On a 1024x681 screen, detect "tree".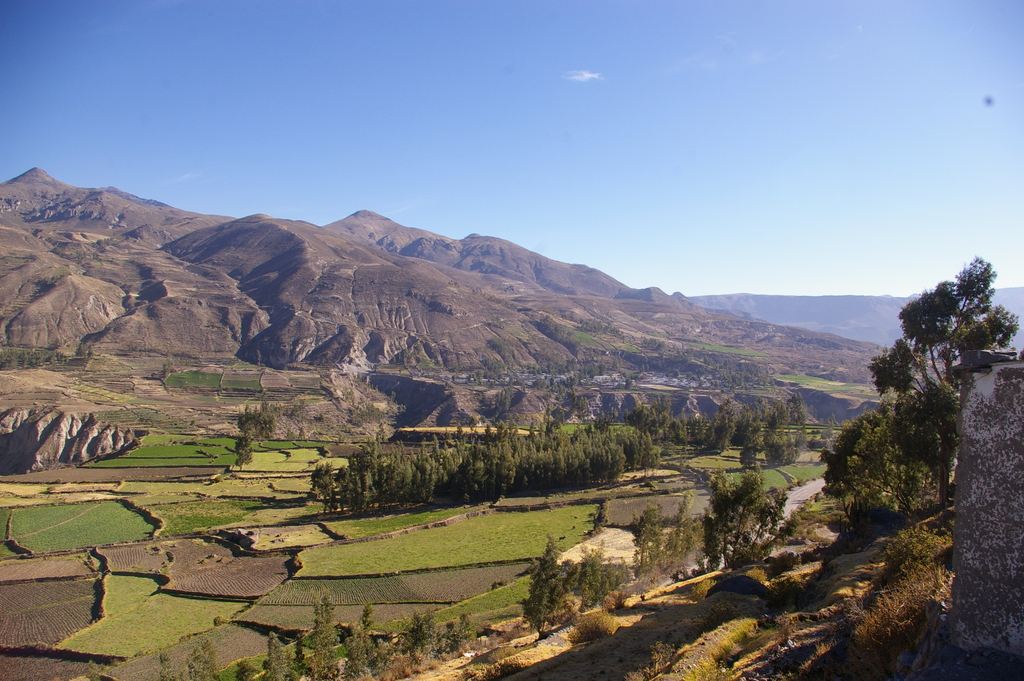
crop(404, 613, 454, 650).
